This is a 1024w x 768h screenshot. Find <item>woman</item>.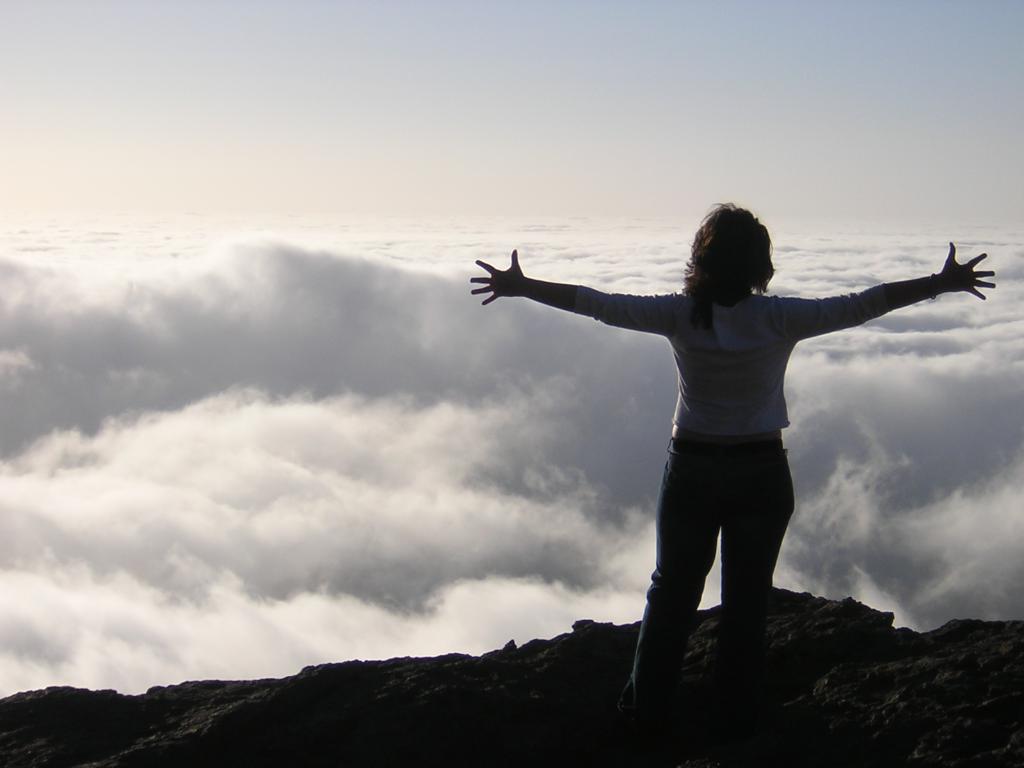
Bounding box: Rect(455, 193, 1004, 742).
